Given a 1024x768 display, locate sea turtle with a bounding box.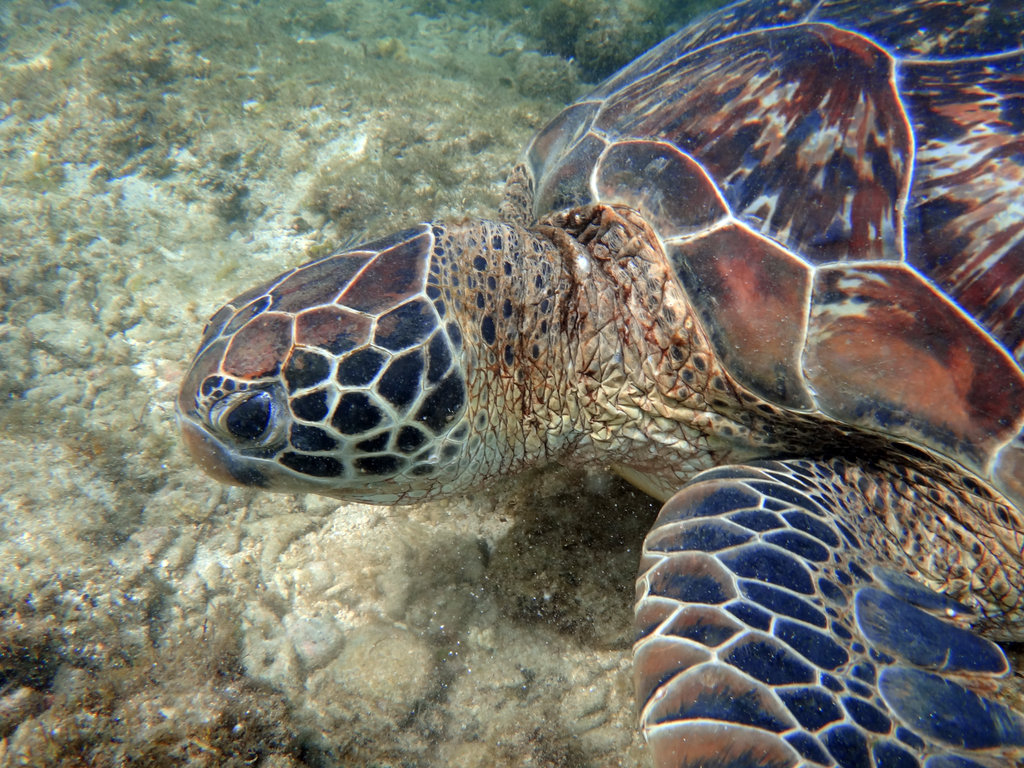
Located: (175, 0, 1023, 767).
